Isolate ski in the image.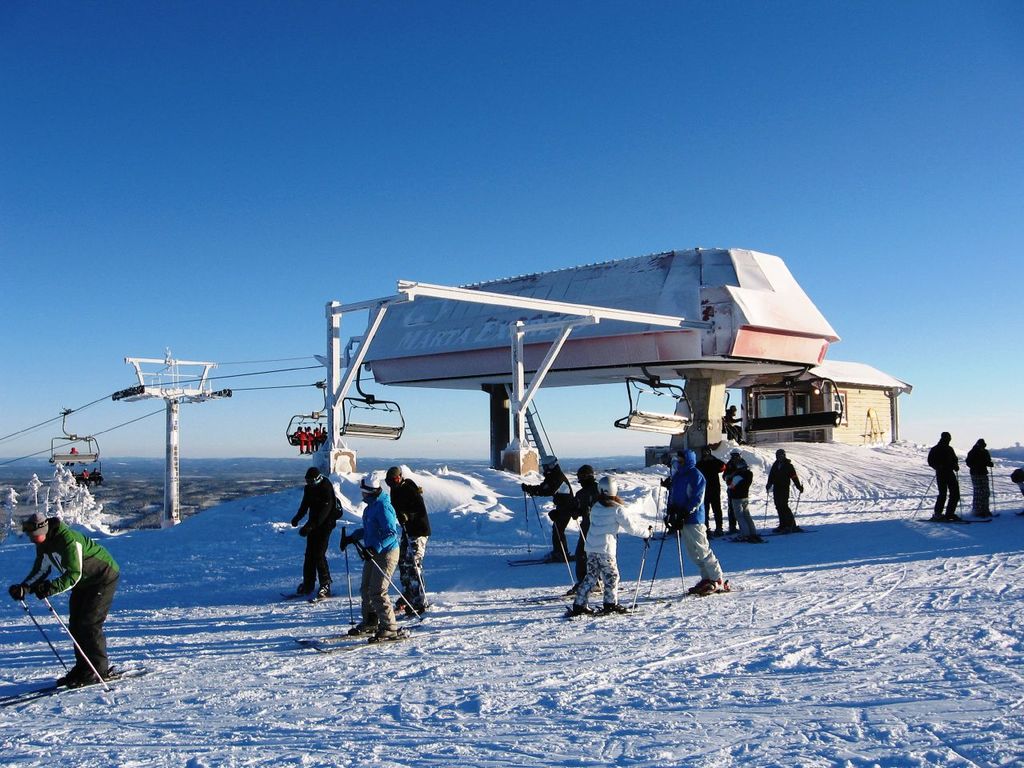
Isolated region: l=302, t=634, r=406, b=654.
